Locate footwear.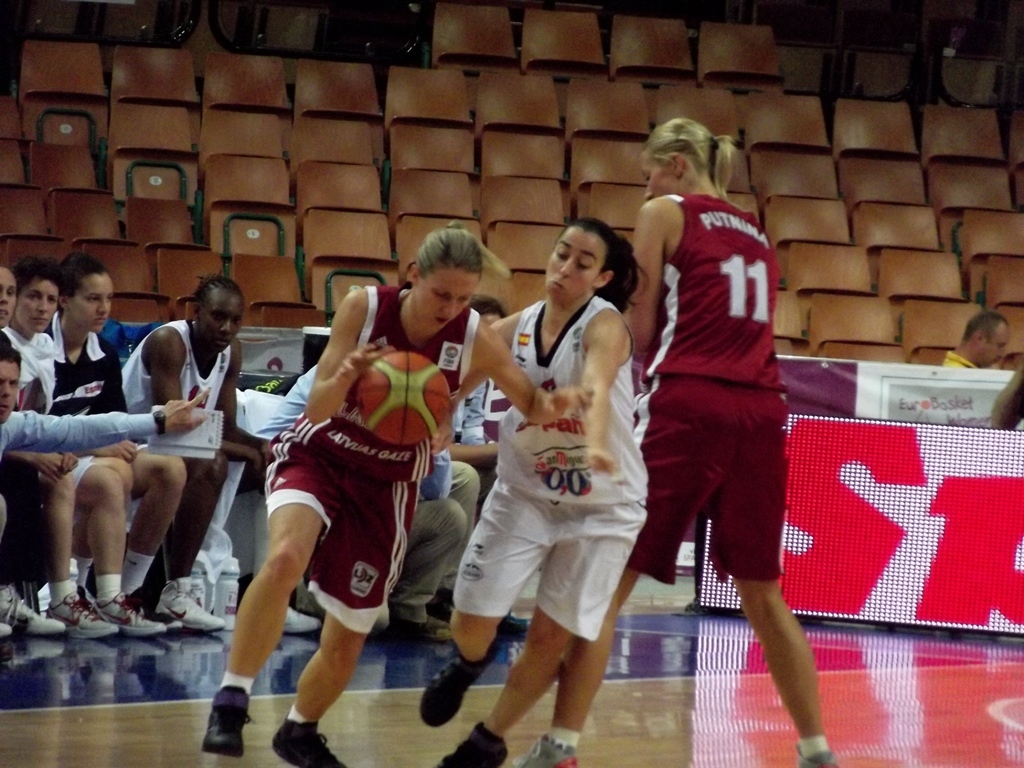
Bounding box: <box>516,733,578,767</box>.
